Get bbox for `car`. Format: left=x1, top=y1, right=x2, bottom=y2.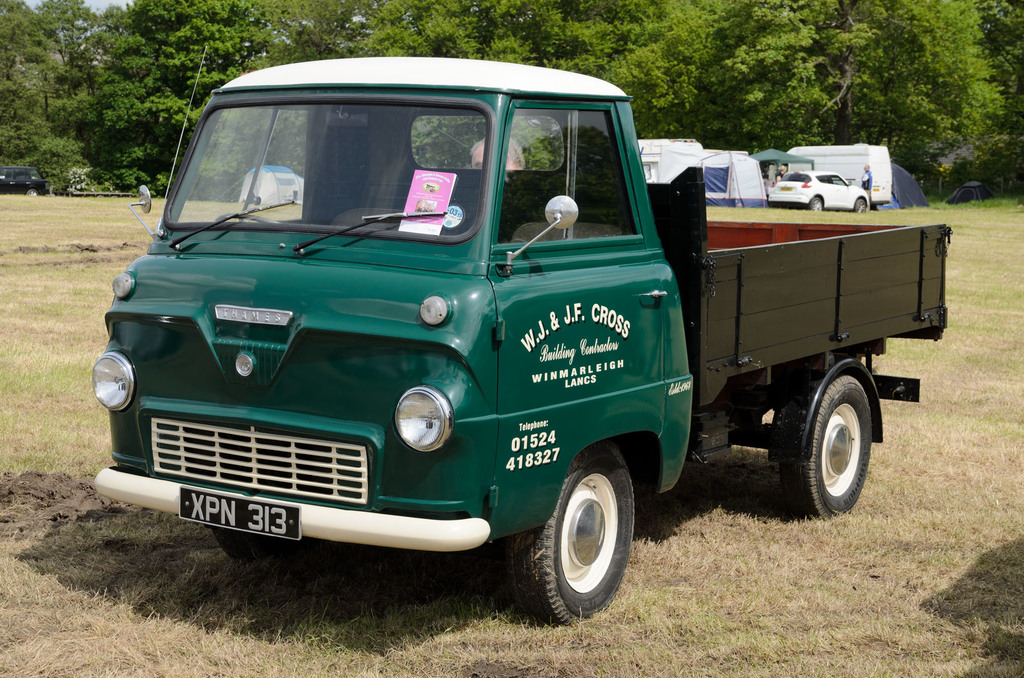
left=768, top=166, right=869, bottom=211.
